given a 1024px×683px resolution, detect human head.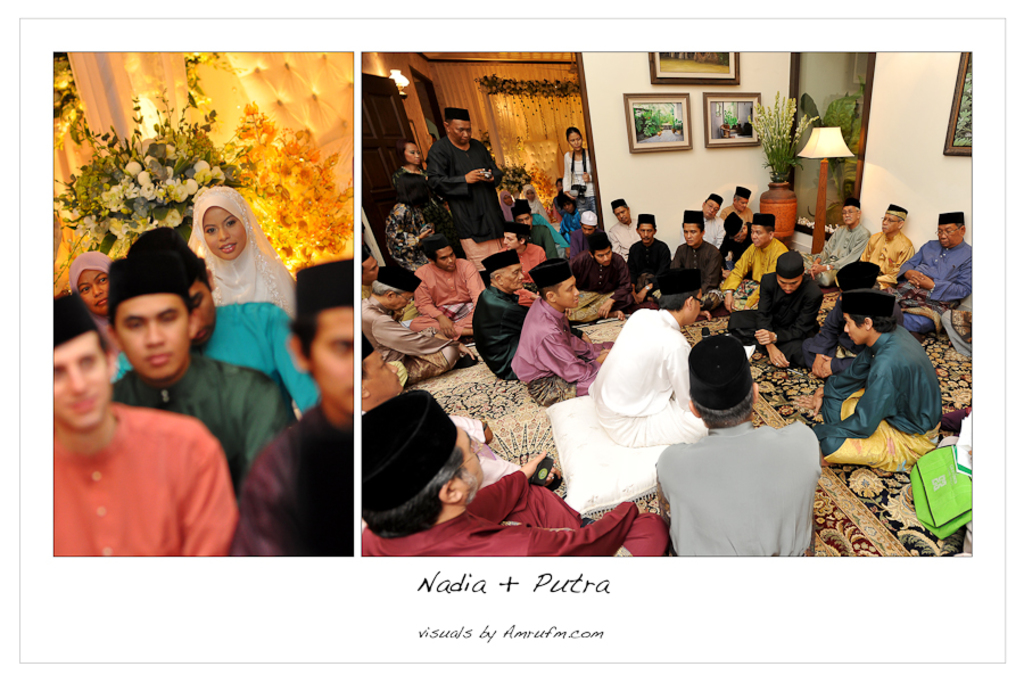
<box>751,207,777,250</box>.
